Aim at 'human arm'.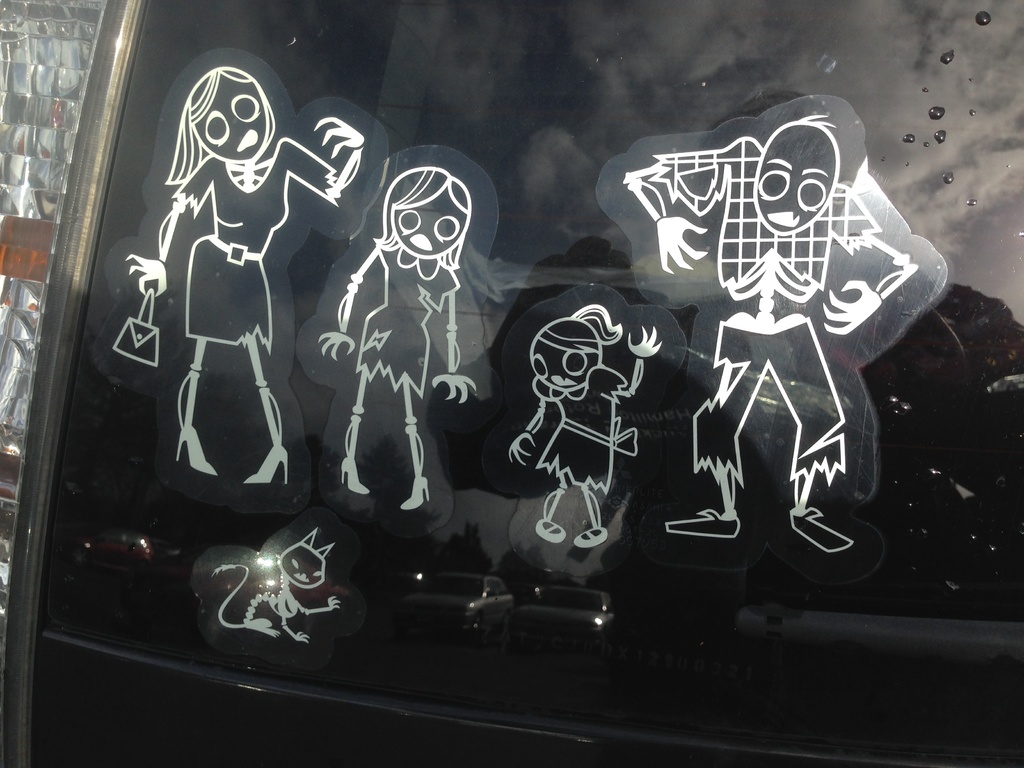
Aimed at pyautogui.locateOnScreen(622, 150, 735, 281).
